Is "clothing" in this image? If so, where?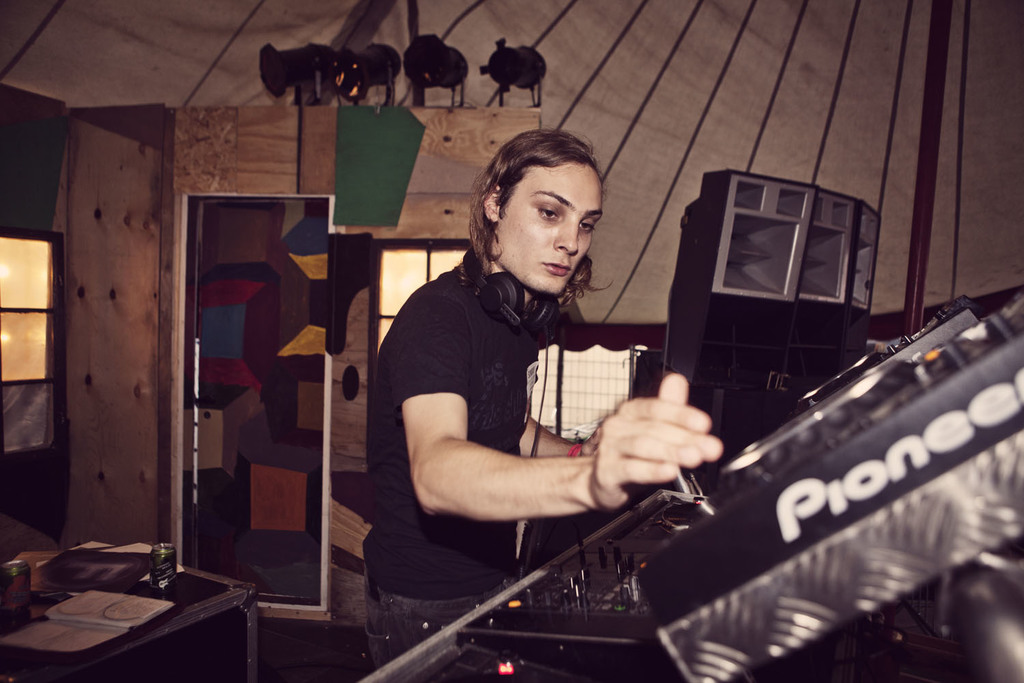
Yes, at (354,252,533,652).
